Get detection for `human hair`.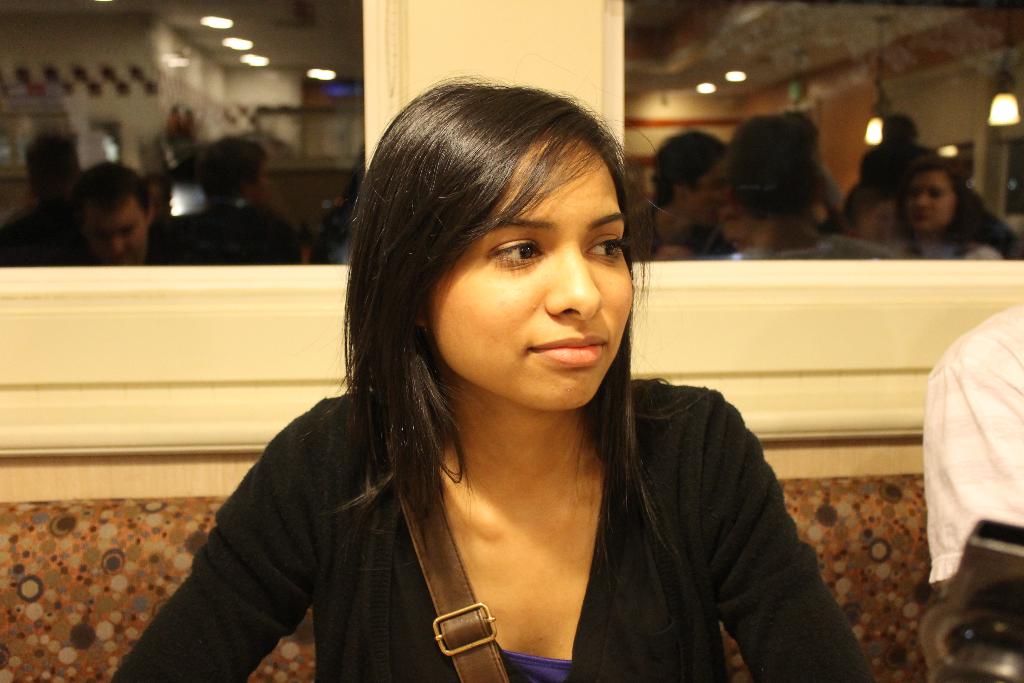
Detection: 730:112:820:215.
